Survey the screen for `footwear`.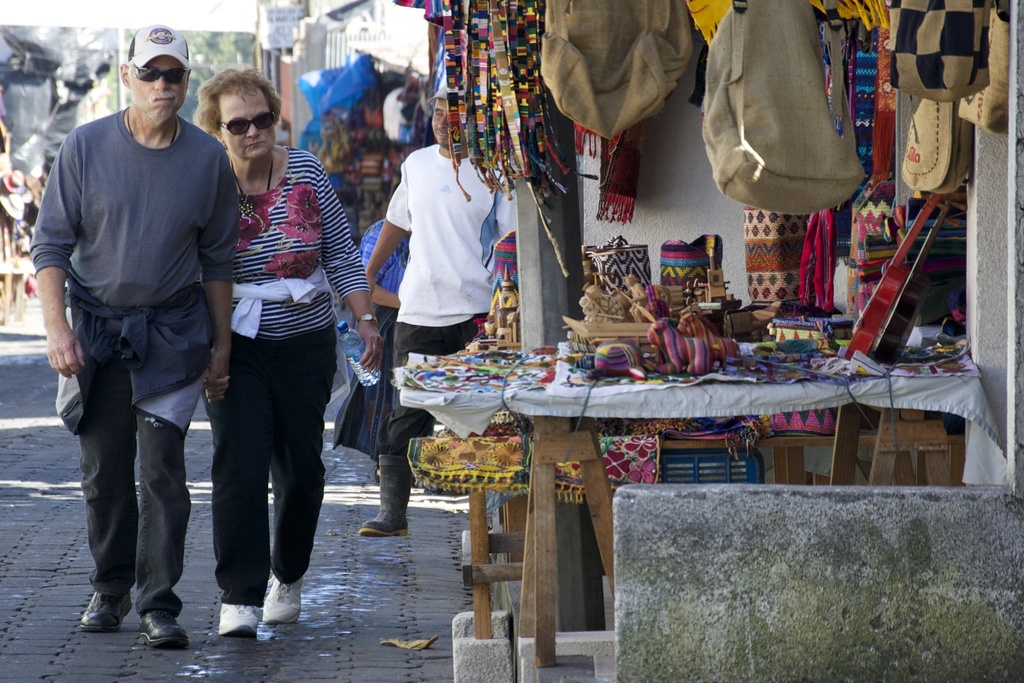
Survey found: [135,613,189,651].
